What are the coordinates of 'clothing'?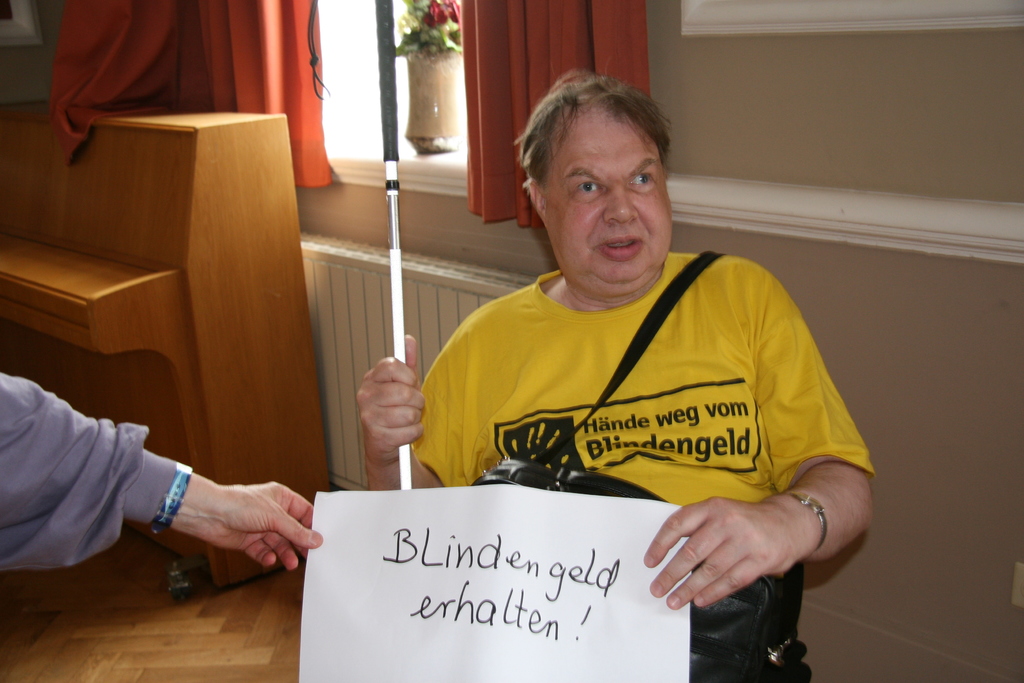
<bbox>426, 216, 863, 603</bbox>.
